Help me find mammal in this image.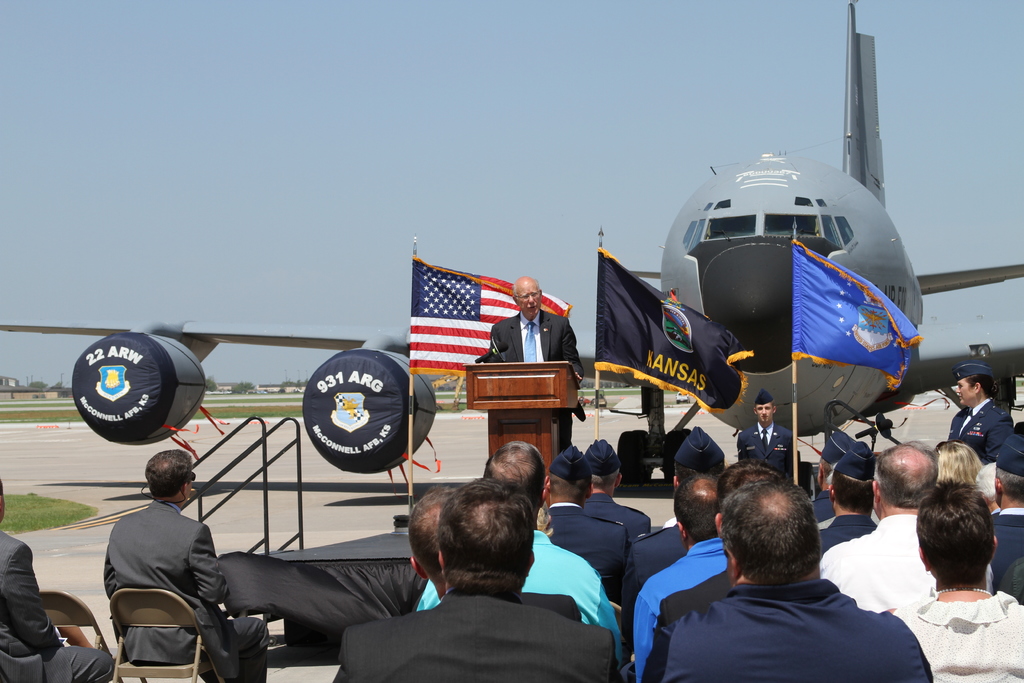
Found it: BBox(532, 444, 628, 603).
